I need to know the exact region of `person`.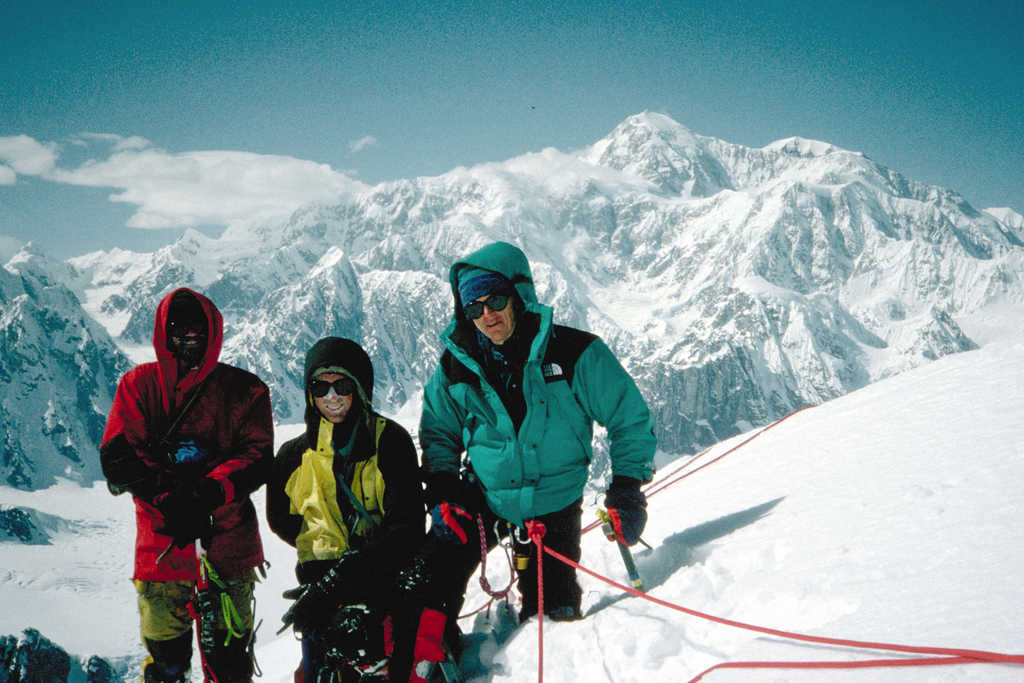
Region: bbox(391, 238, 667, 682).
